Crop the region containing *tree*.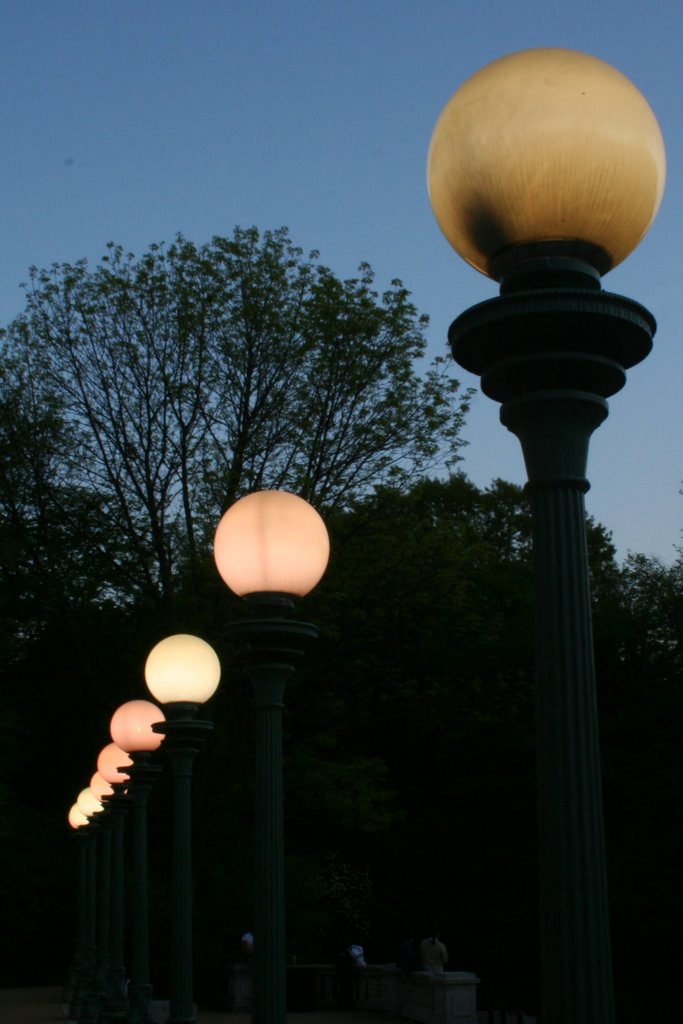
Crop region: <region>323, 469, 680, 660</region>.
